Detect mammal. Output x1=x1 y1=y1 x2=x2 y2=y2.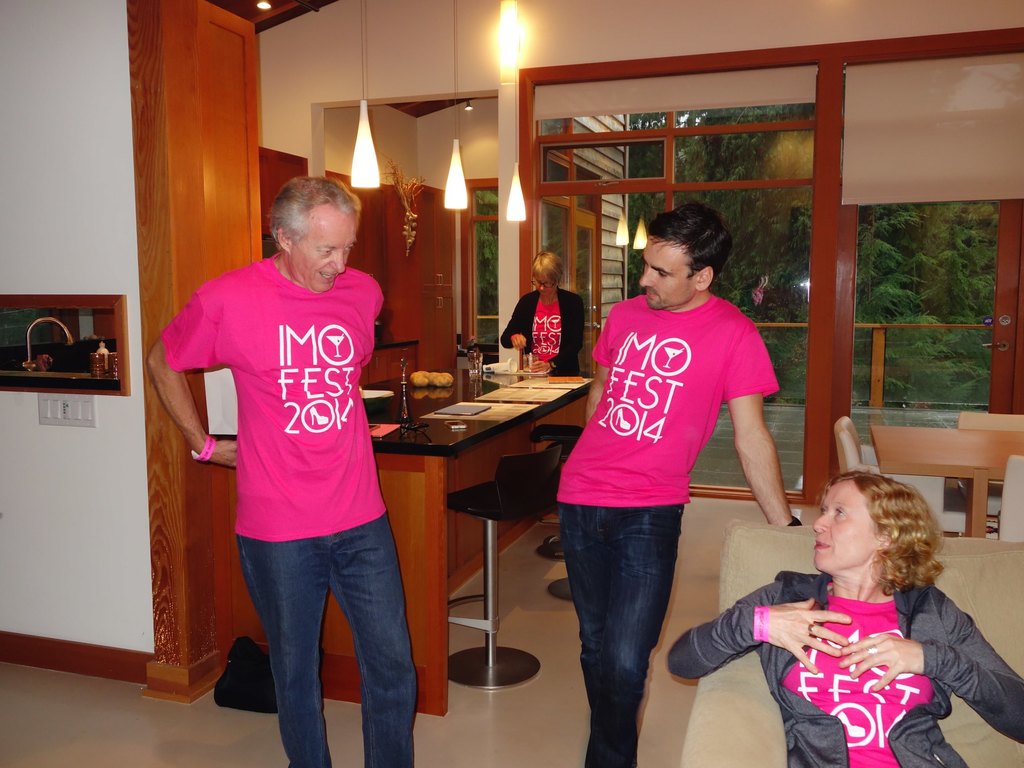
x1=149 y1=175 x2=416 y2=765.
